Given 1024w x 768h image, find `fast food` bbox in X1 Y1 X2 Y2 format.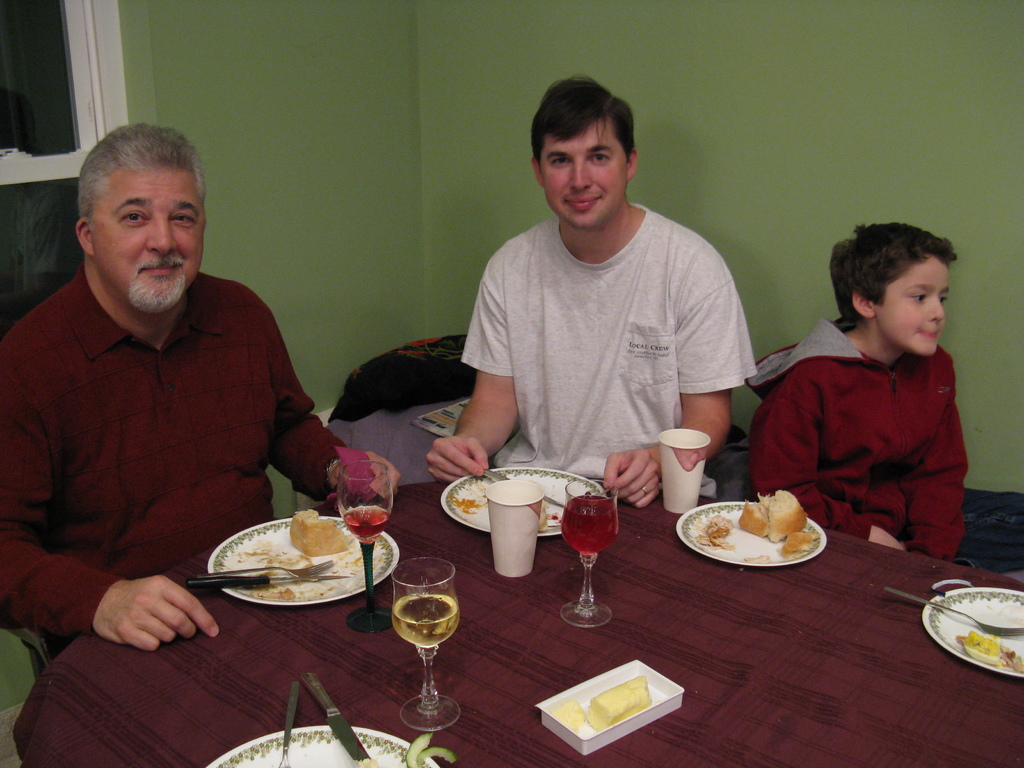
291 508 354 560.
